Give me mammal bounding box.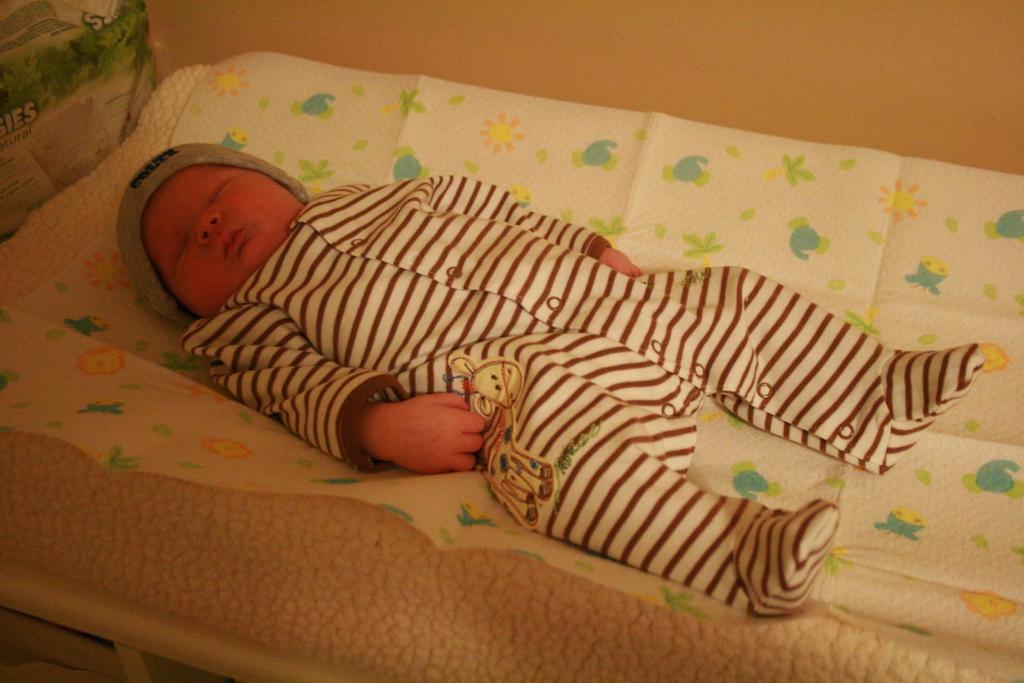
(155, 201, 1011, 552).
